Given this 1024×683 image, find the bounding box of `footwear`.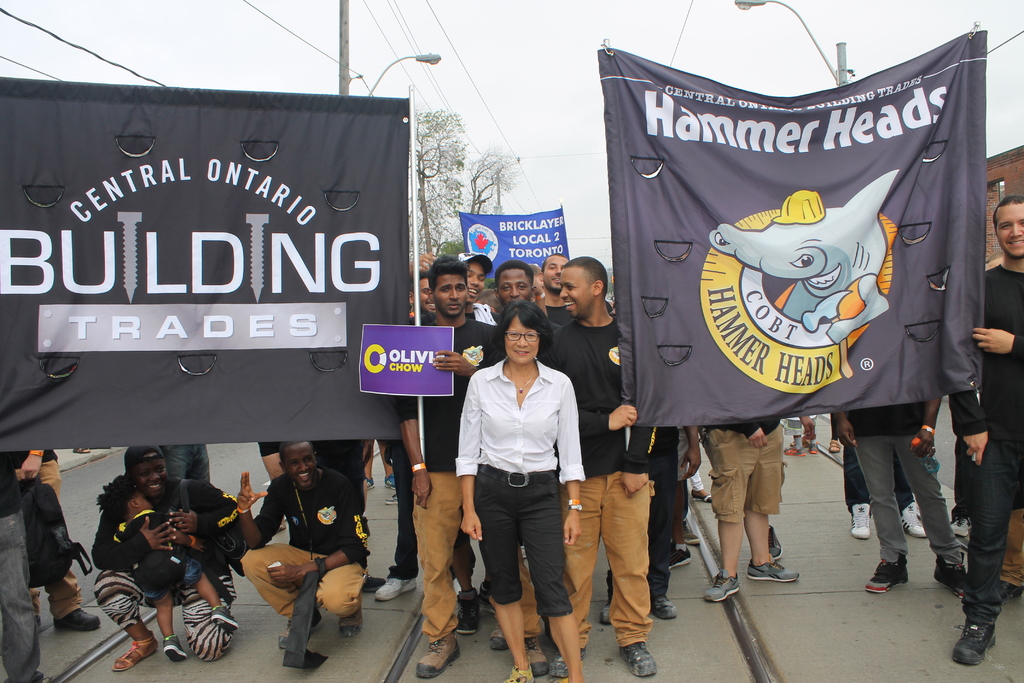
<bbox>335, 602, 371, 646</bbox>.
